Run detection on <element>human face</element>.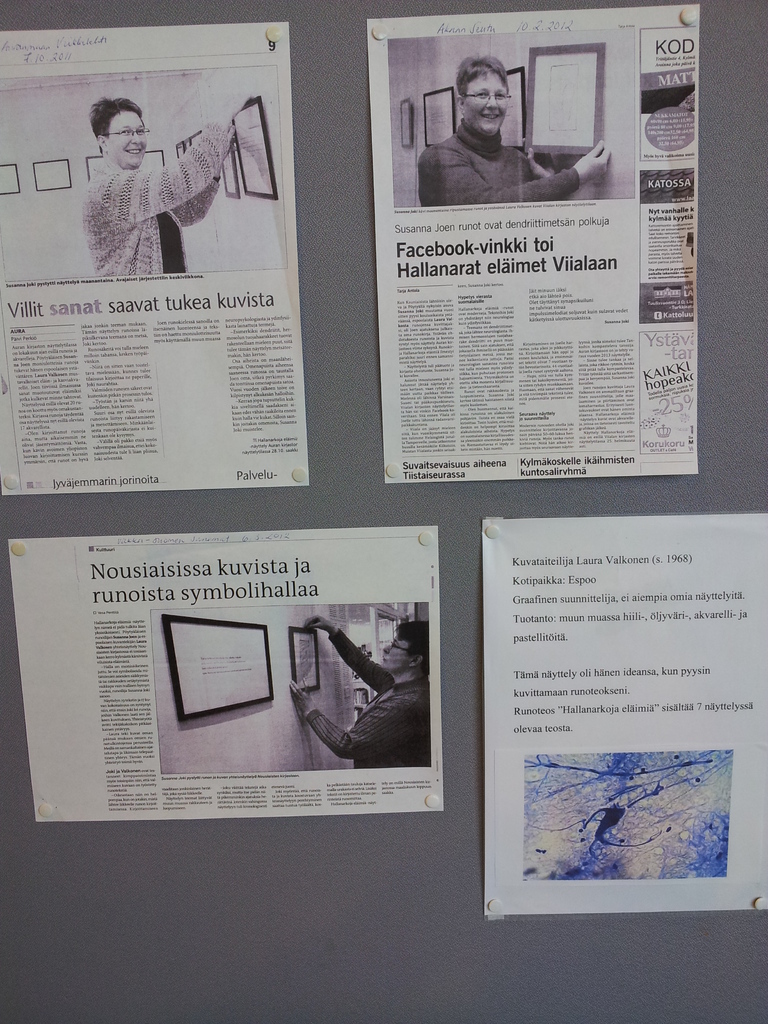
Result: crop(464, 74, 508, 134).
